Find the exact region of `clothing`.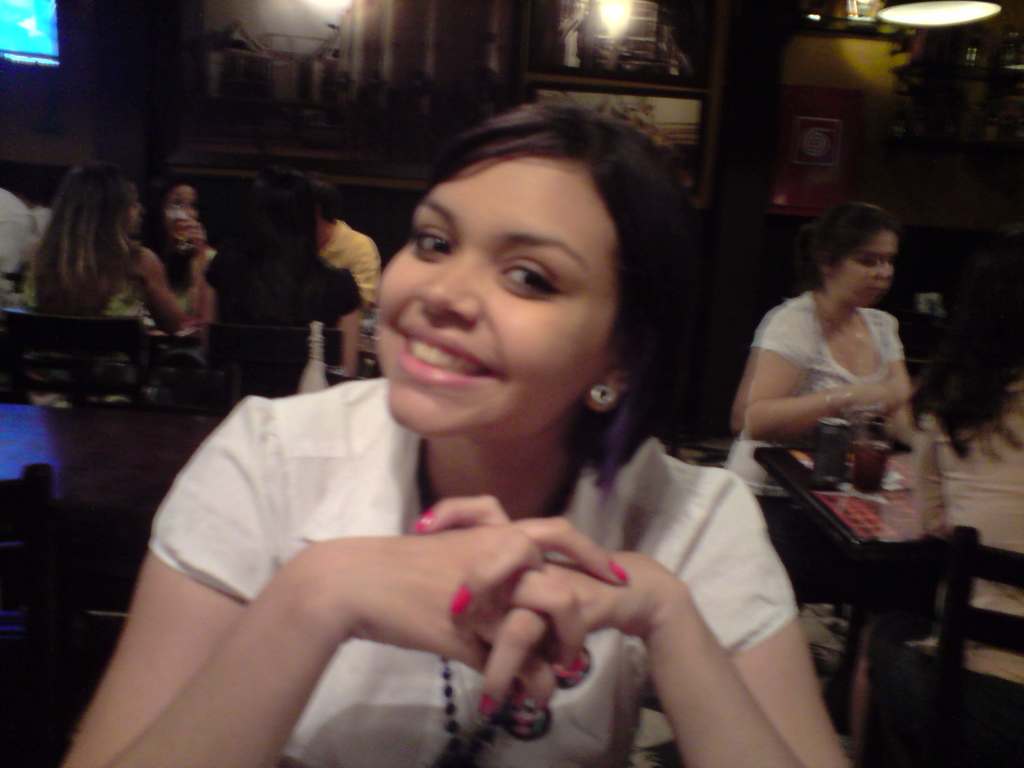
Exact region: (x1=741, y1=261, x2=938, y2=518).
